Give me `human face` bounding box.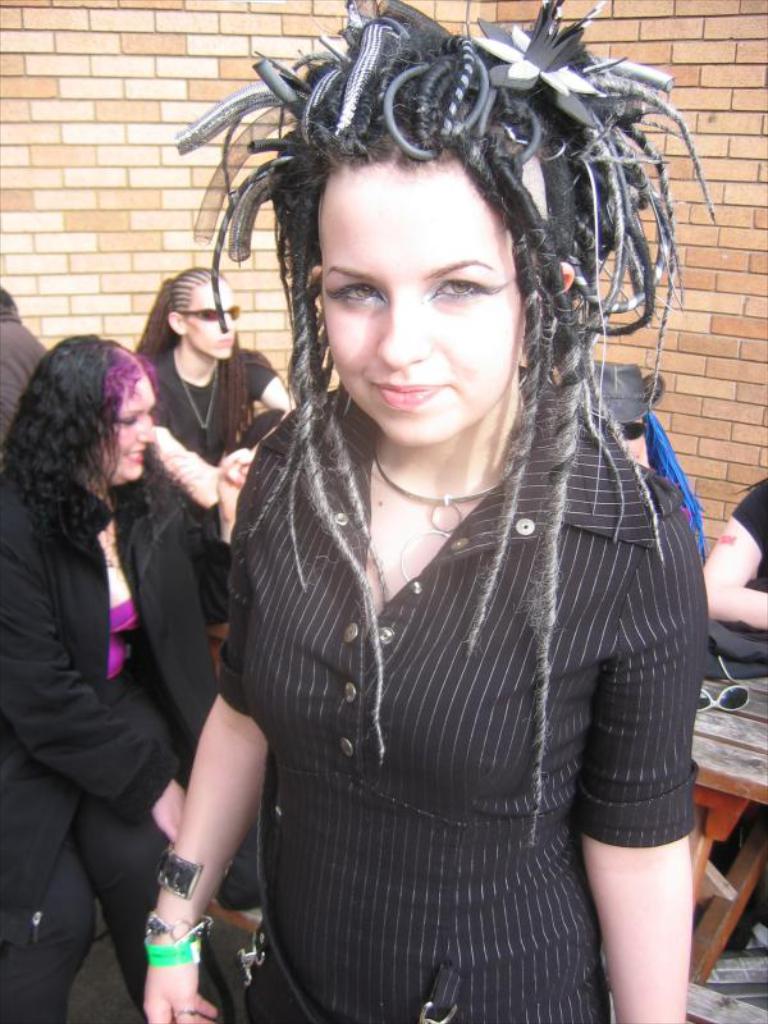
box(109, 383, 163, 479).
